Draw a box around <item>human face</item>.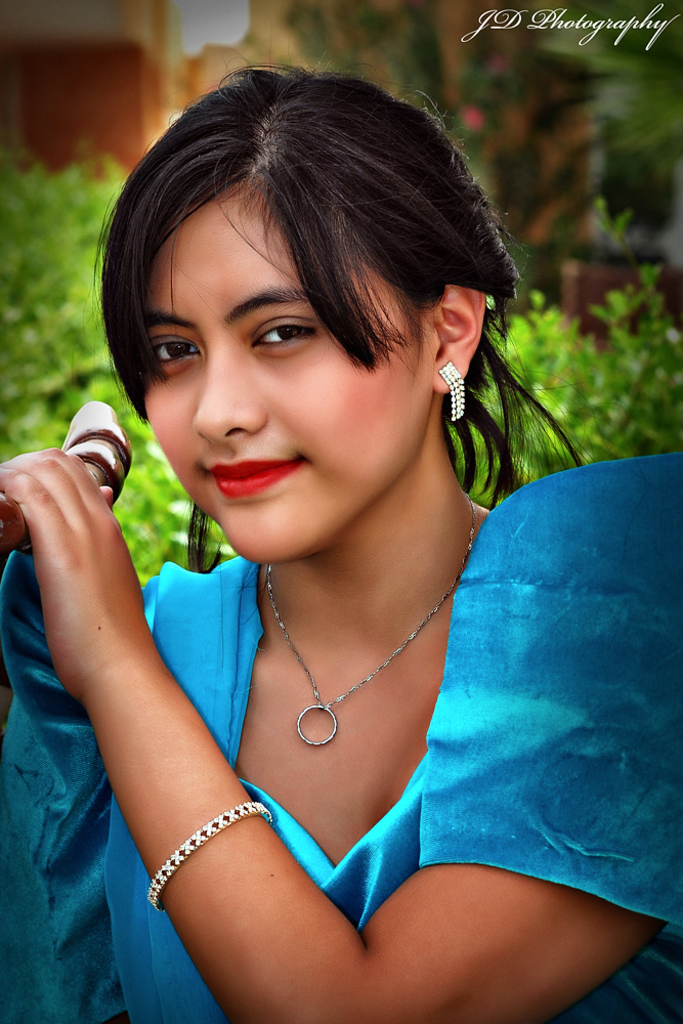
locate(128, 181, 429, 568).
